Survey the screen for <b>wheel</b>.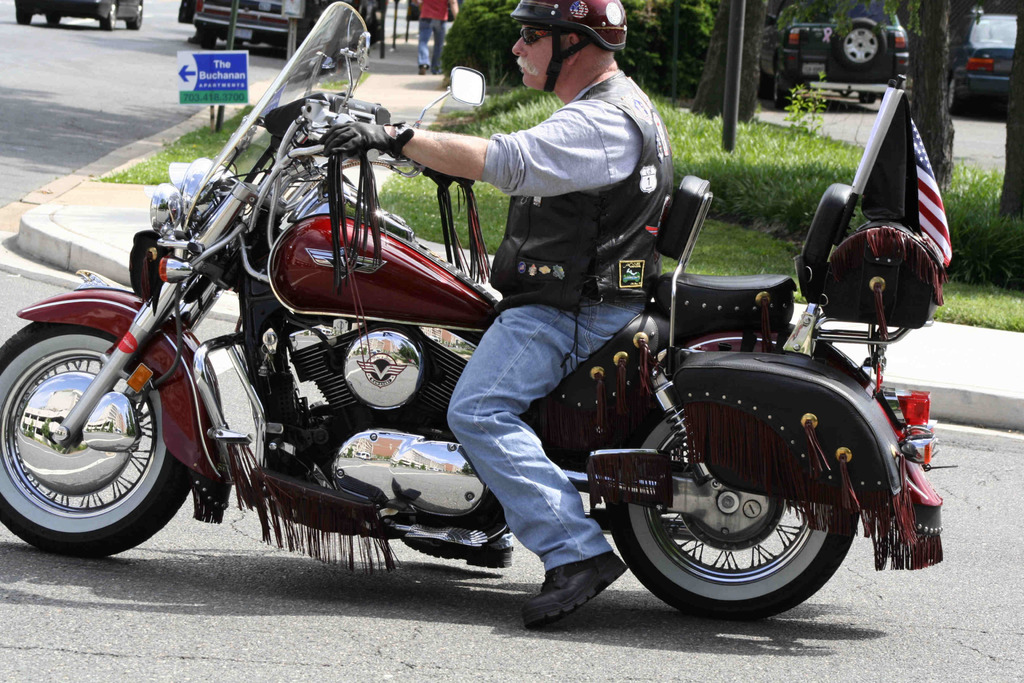
Survey found: <bbox>774, 68, 788, 108</bbox>.
